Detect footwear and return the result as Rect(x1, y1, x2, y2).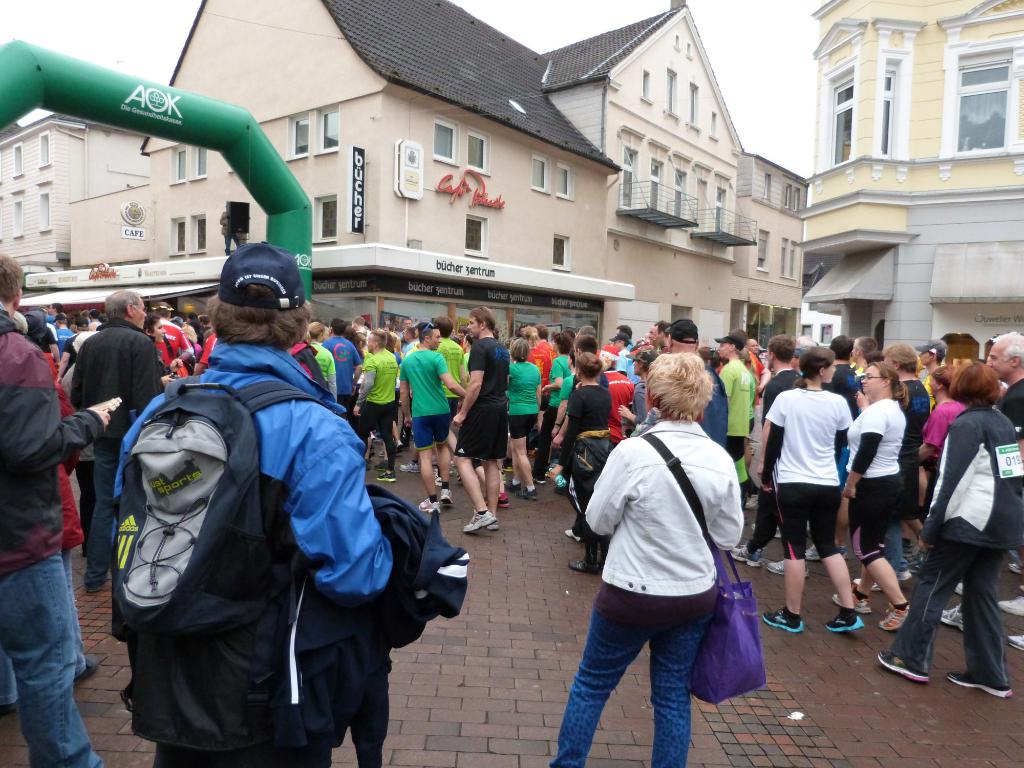
Rect(568, 557, 600, 575).
